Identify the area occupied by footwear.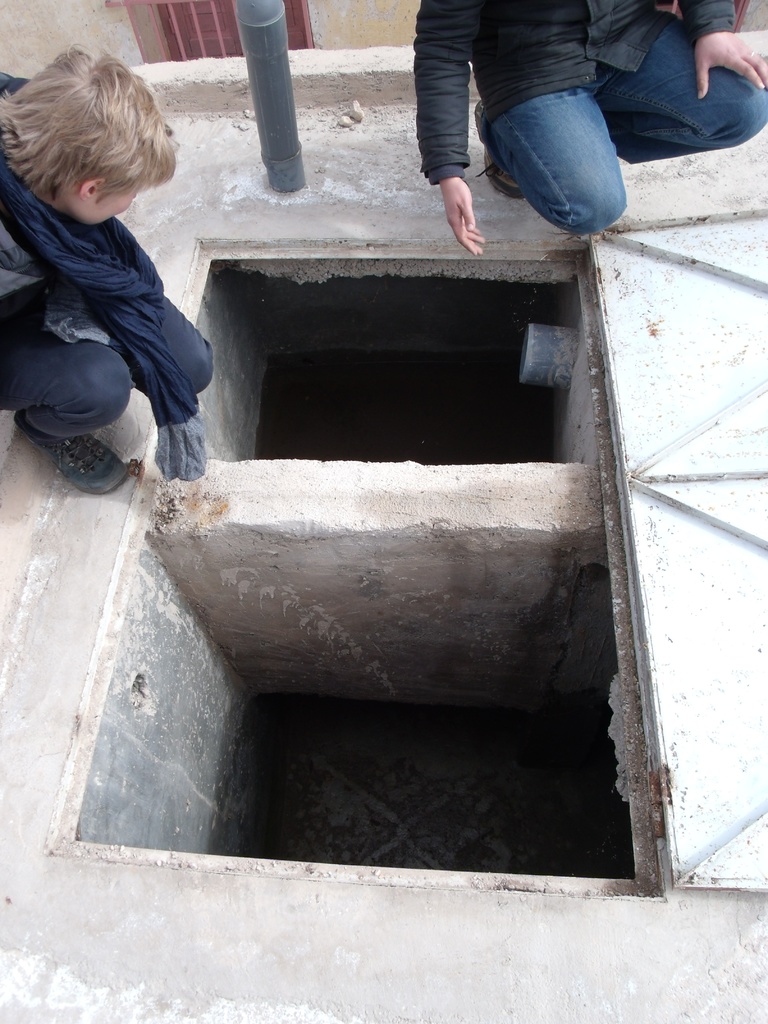
Area: pyautogui.locateOnScreen(471, 95, 525, 204).
